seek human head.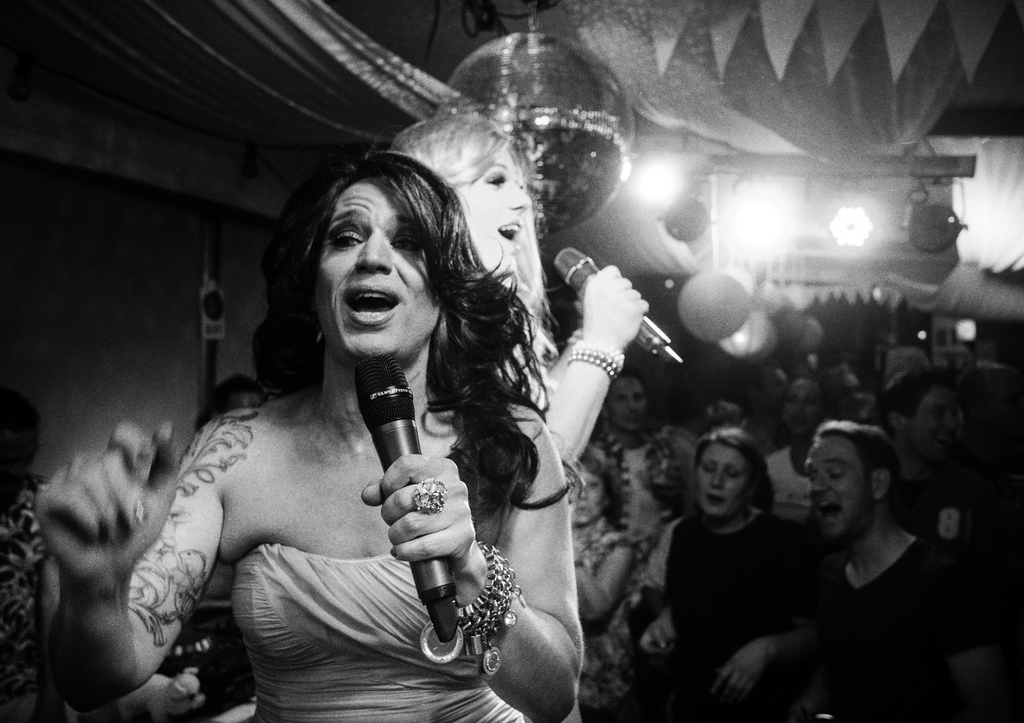
780,377,830,436.
